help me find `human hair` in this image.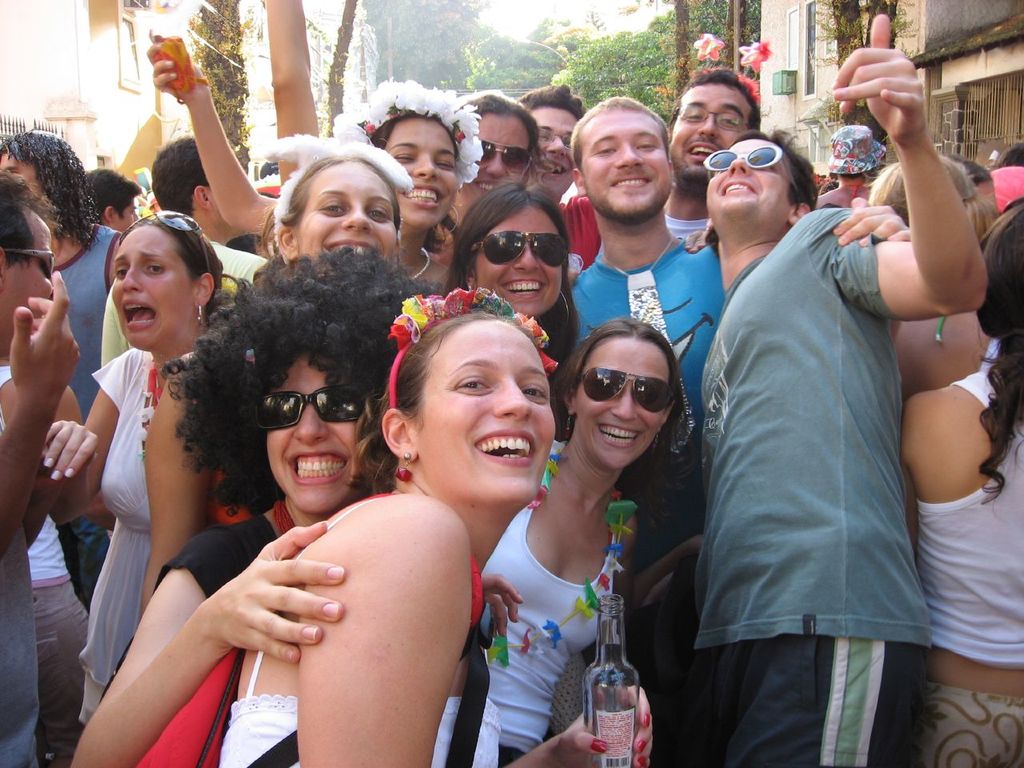
Found it: 117:215:225:330.
